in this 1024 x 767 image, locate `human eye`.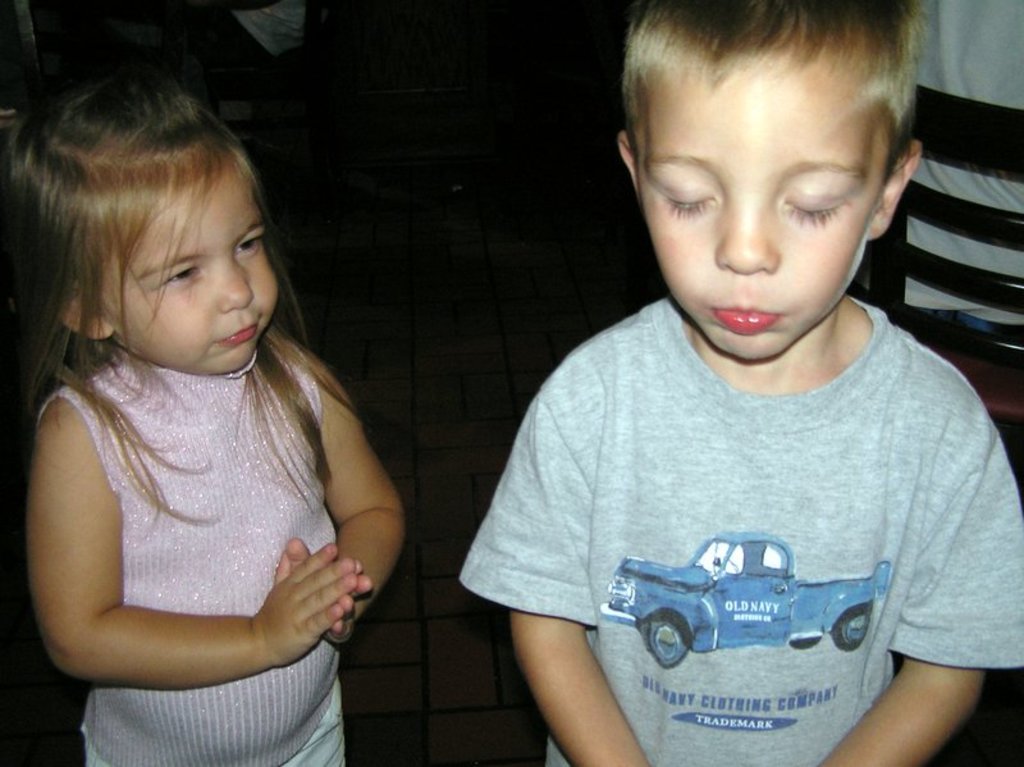
Bounding box: <box>151,261,207,291</box>.
